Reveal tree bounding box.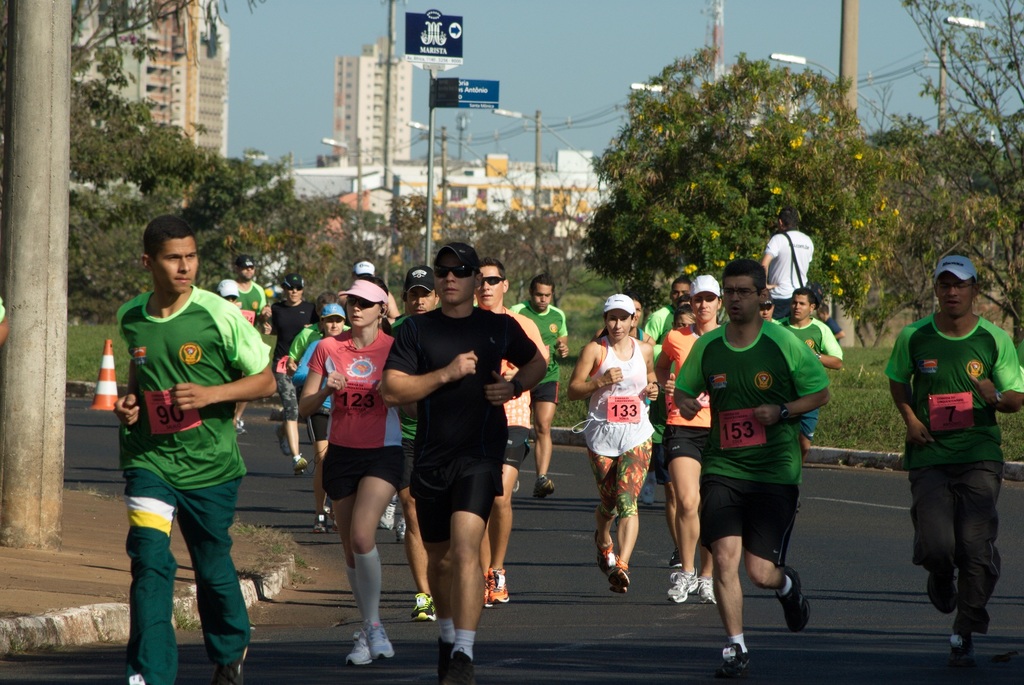
Revealed: box=[0, 69, 309, 306].
